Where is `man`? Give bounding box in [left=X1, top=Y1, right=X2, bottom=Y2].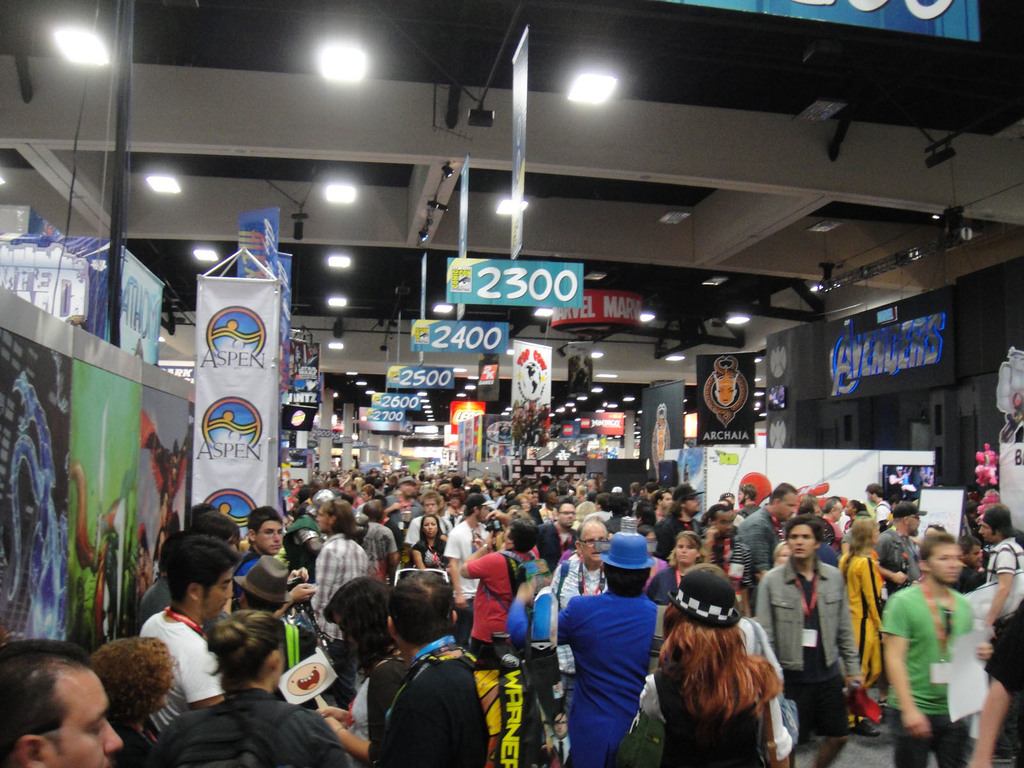
[left=463, top=513, right=549, bottom=650].
